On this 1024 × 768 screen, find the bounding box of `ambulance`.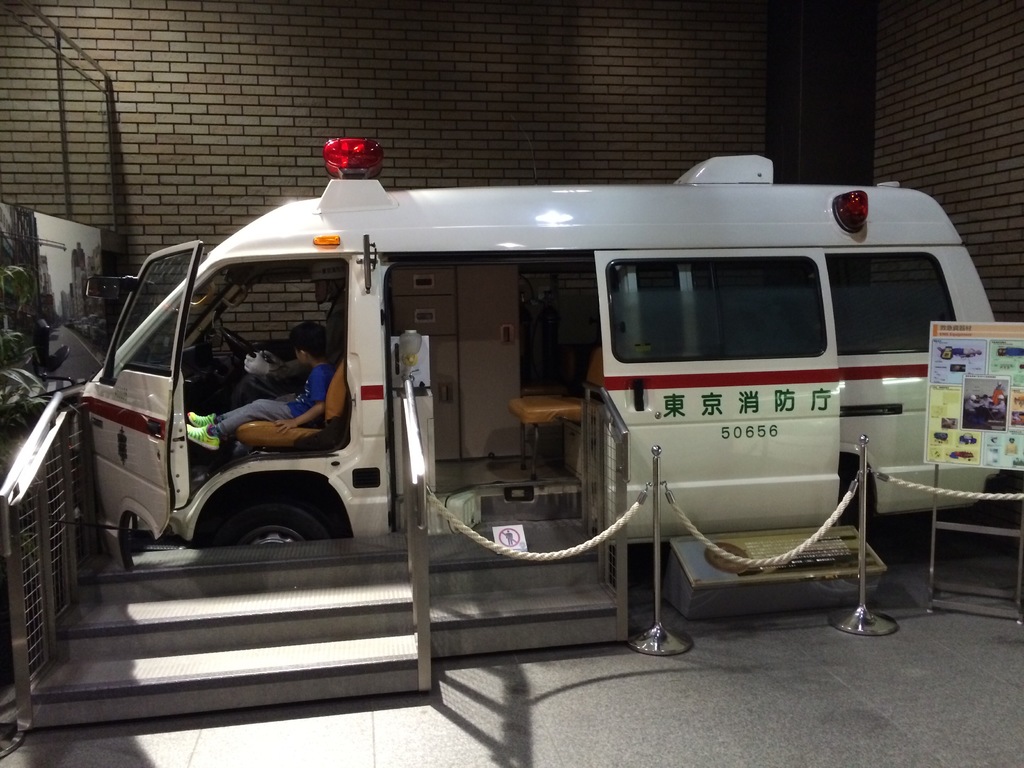
Bounding box: 76 131 1016 546.
